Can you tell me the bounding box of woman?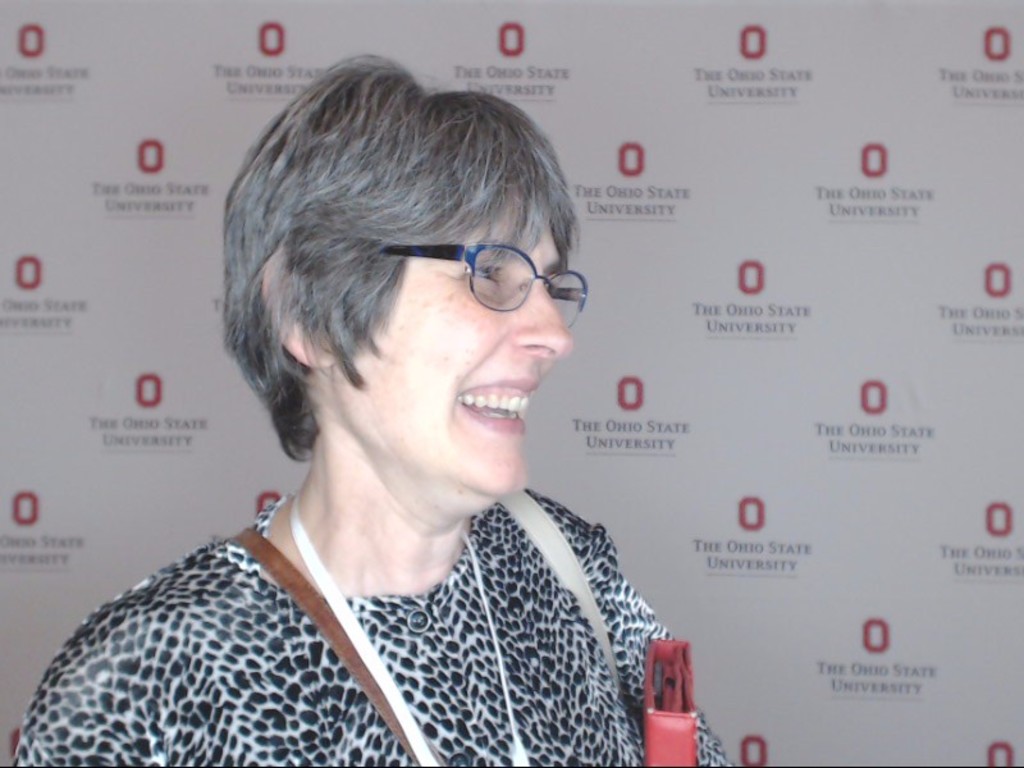
0,97,922,767.
